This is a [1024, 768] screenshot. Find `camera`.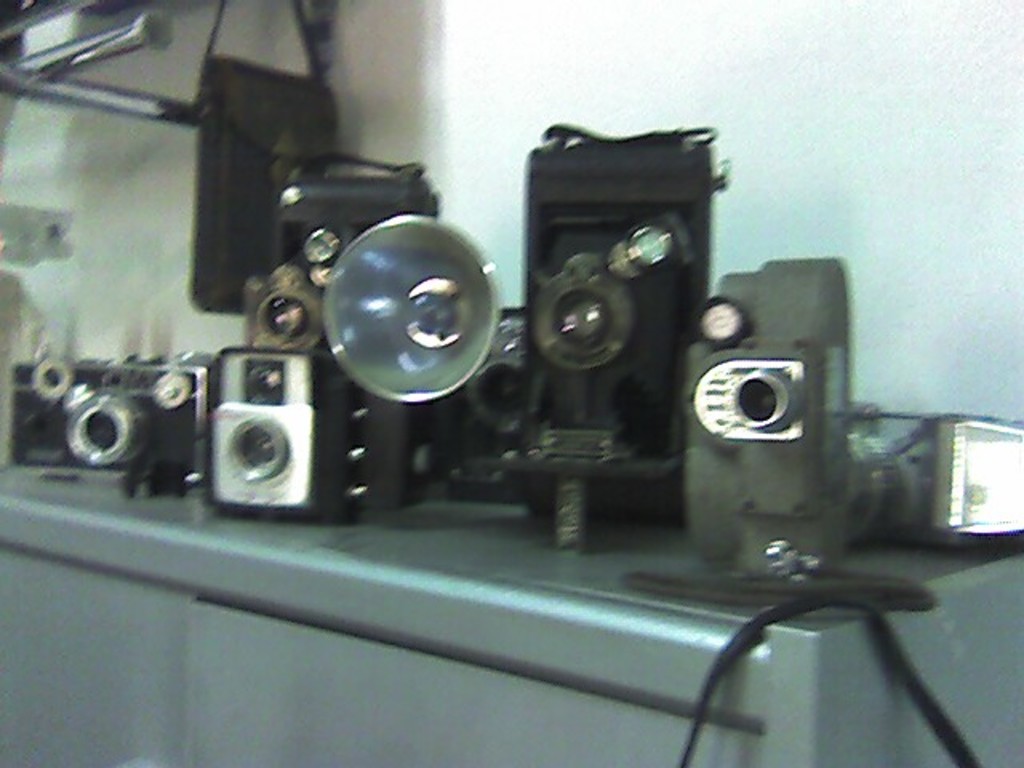
Bounding box: (200, 131, 1018, 557).
